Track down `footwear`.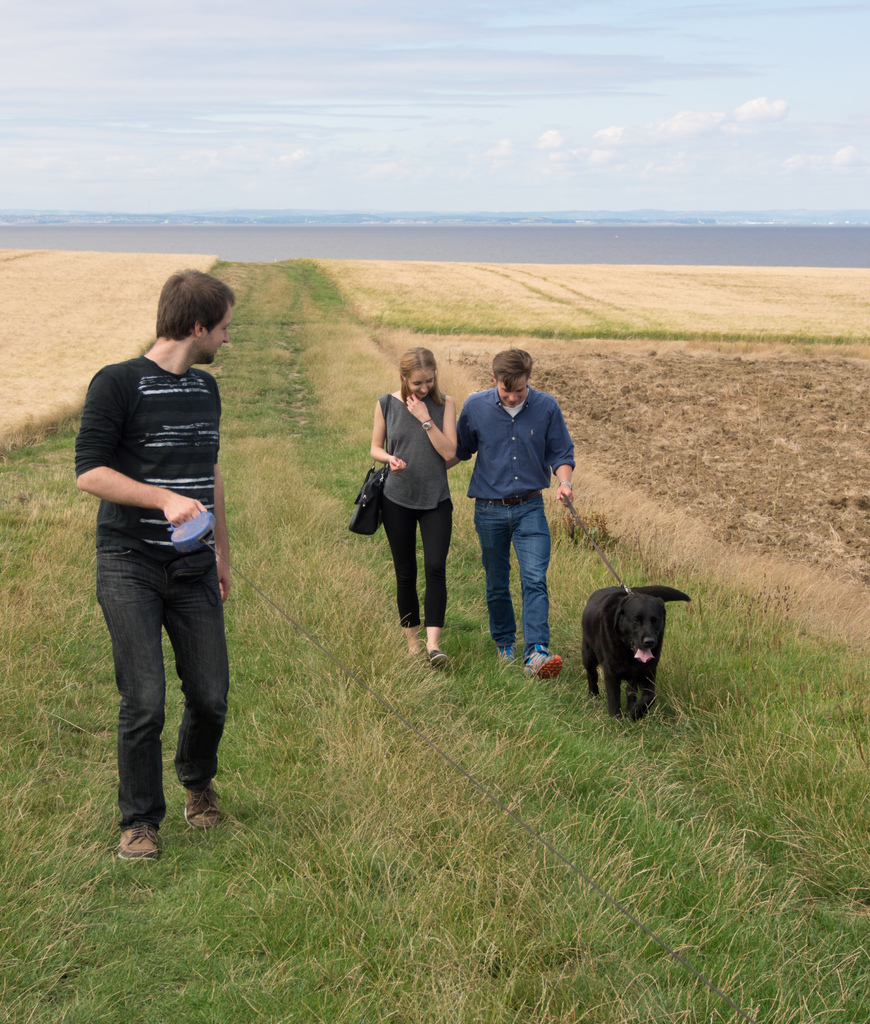
Tracked to <bbox>524, 641, 566, 682</bbox>.
